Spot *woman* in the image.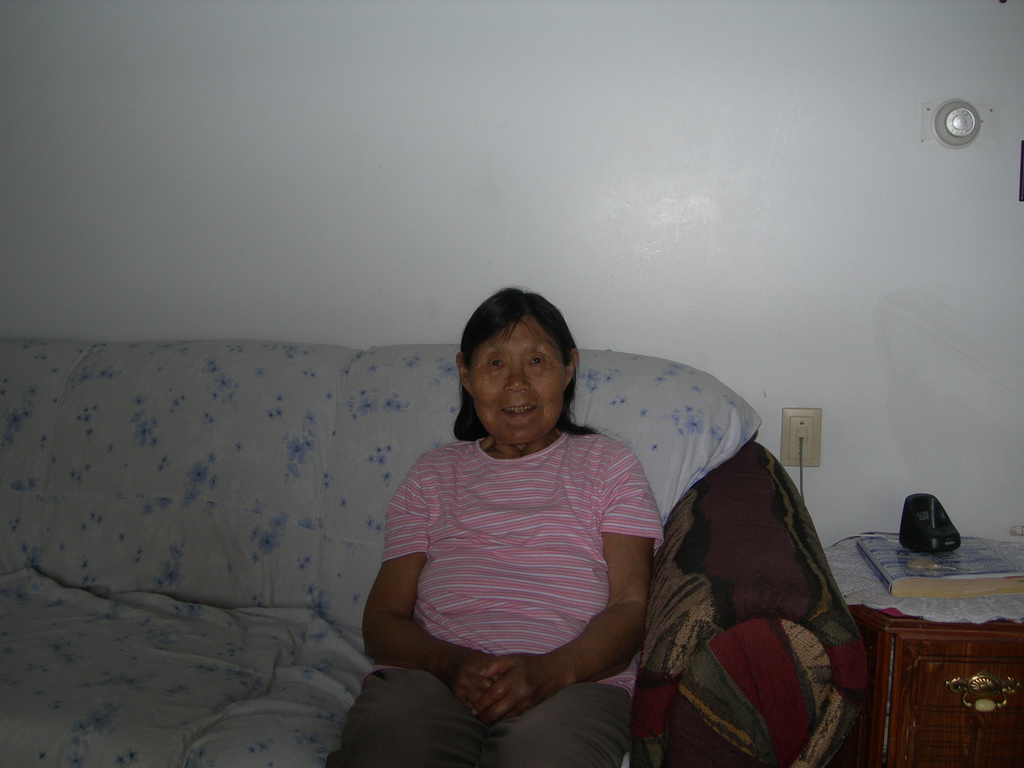
*woman* found at [x1=315, y1=291, x2=667, y2=767].
